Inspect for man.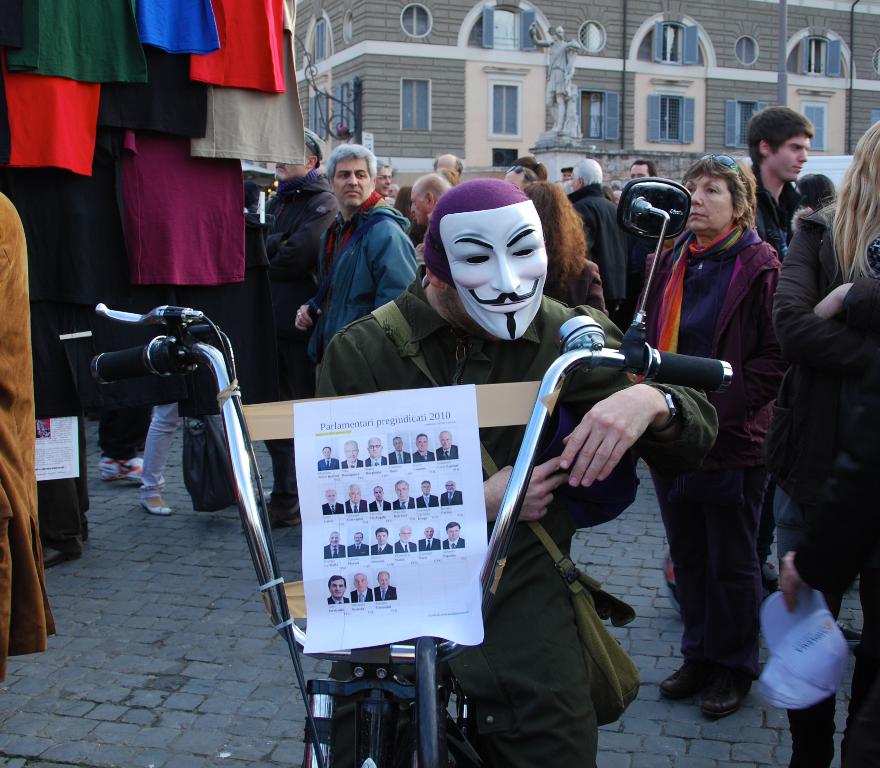
Inspection: <region>439, 517, 465, 549</region>.
